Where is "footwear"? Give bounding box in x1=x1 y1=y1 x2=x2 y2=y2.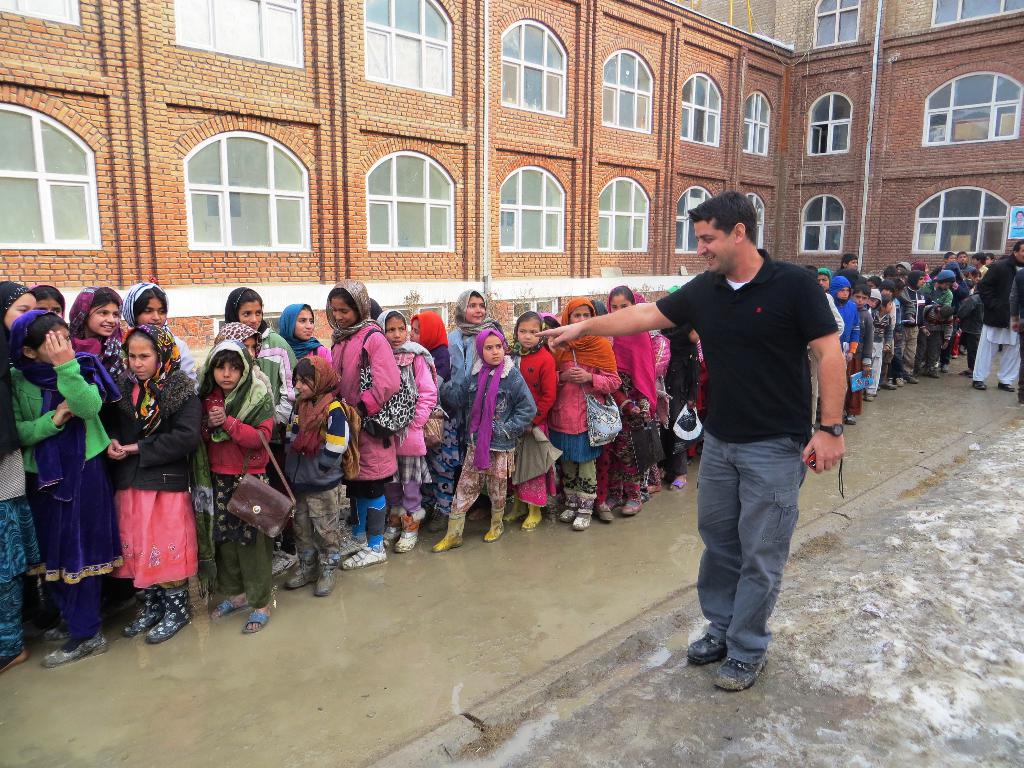
x1=483 y1=506 x2=505 y2=540.
